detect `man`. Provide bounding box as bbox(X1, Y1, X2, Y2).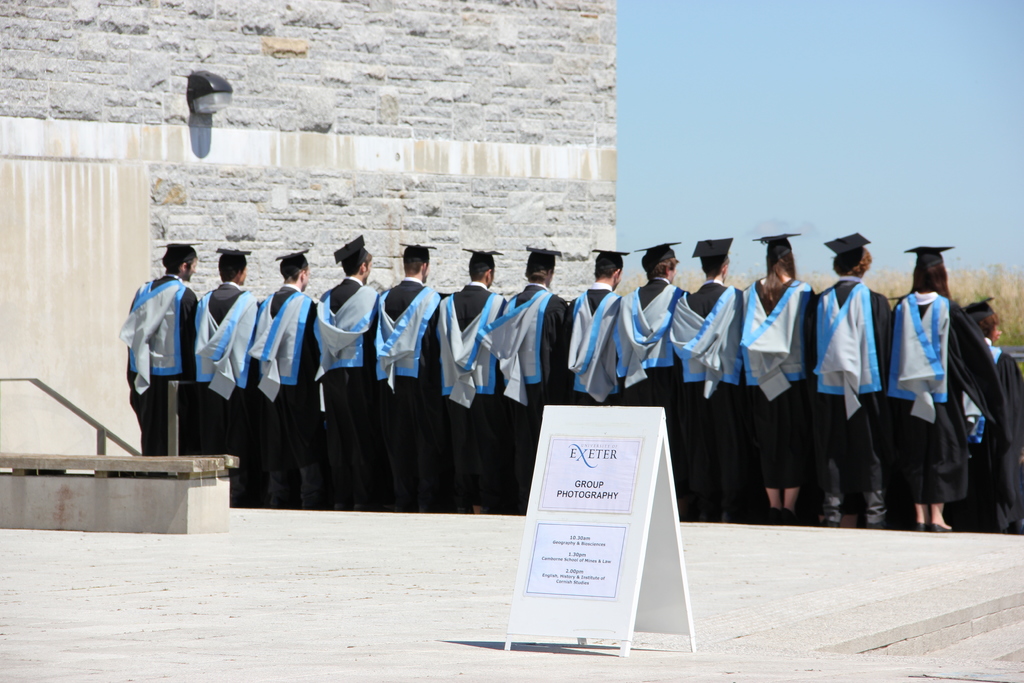
bbox(570, 249, 623, 403).
